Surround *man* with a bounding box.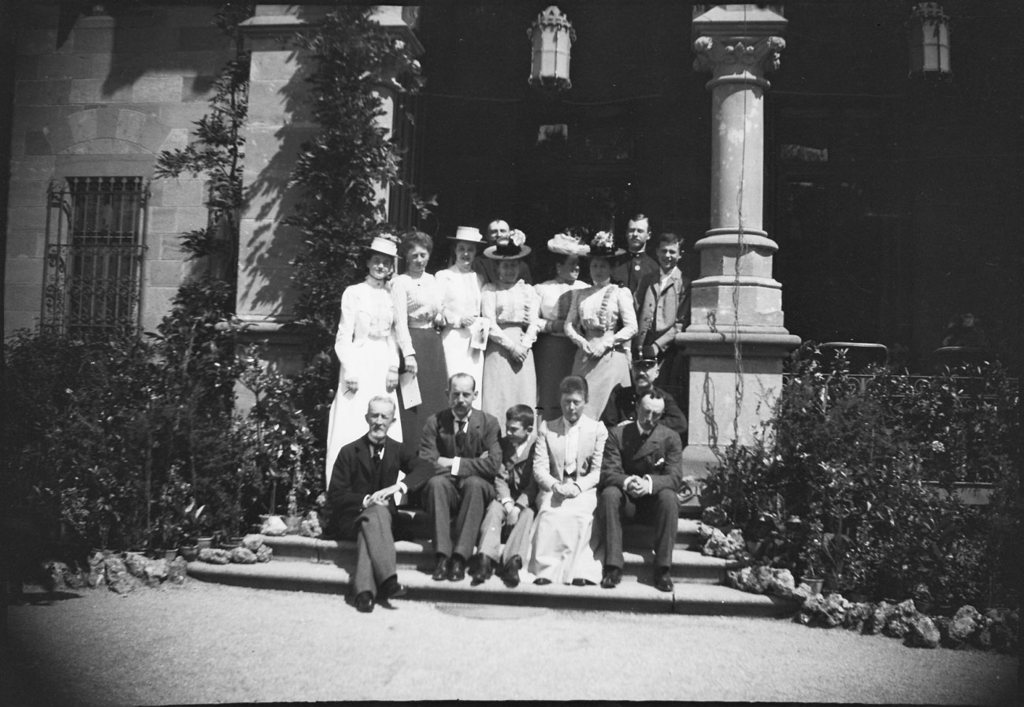
select_region(319, 406, 412, 619).
